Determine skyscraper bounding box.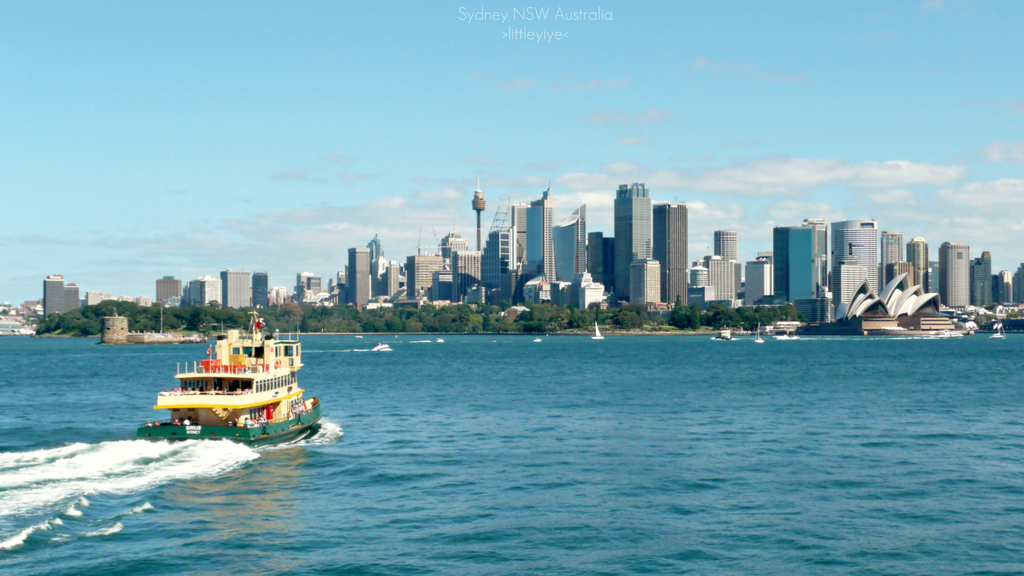
Determined: BBox(904, 237, 929, 289).
